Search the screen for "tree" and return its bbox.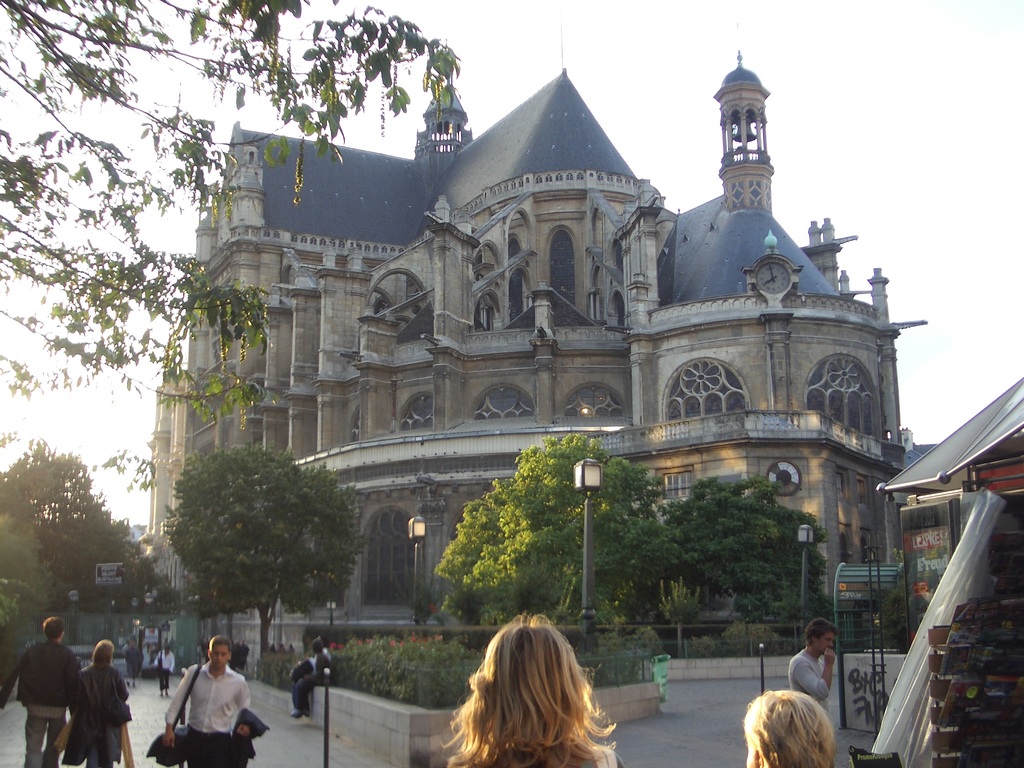
Found: (138,449,371,639).
